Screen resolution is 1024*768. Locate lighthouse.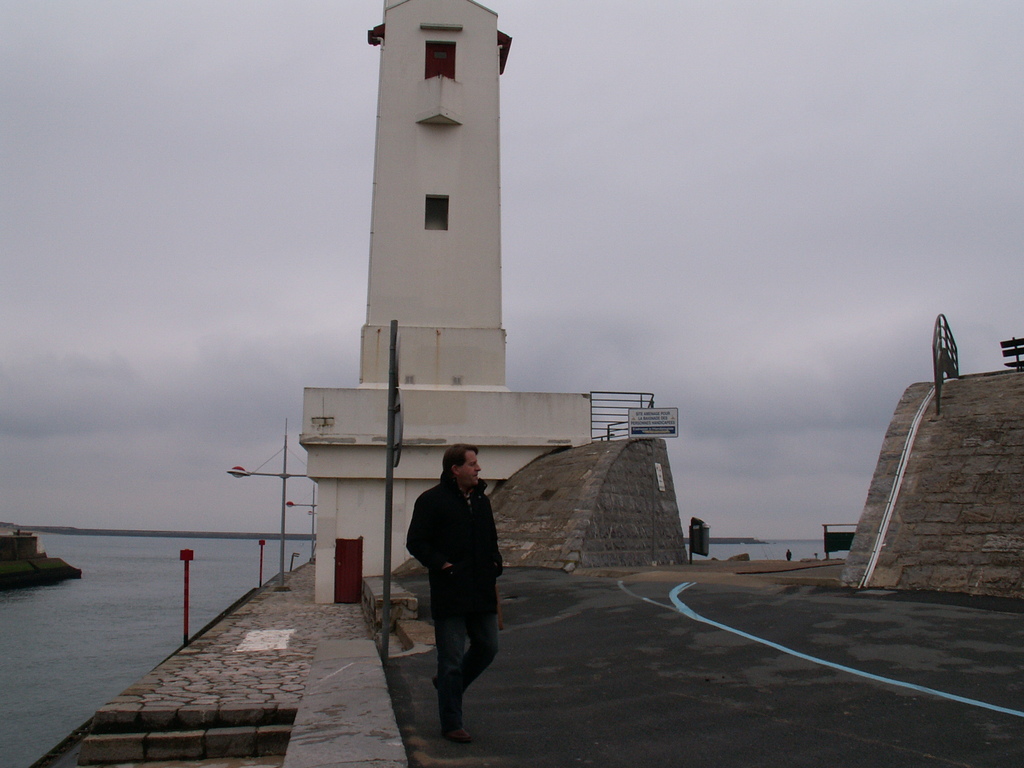
locate(355, 0, 510, 388).
